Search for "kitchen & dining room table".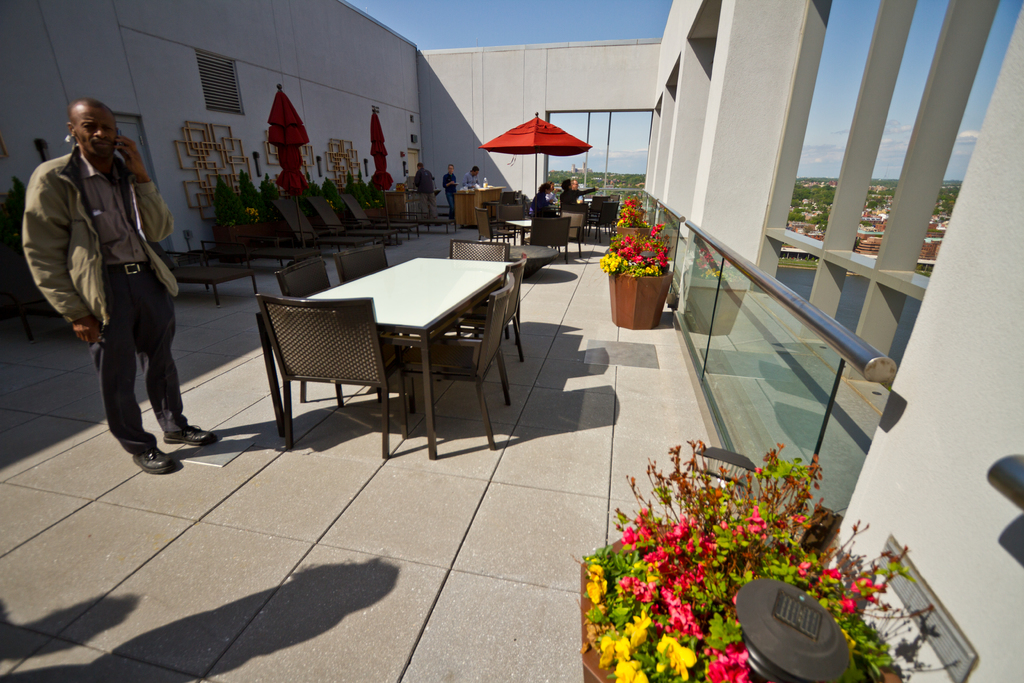
Found at 239/231/543/443.
